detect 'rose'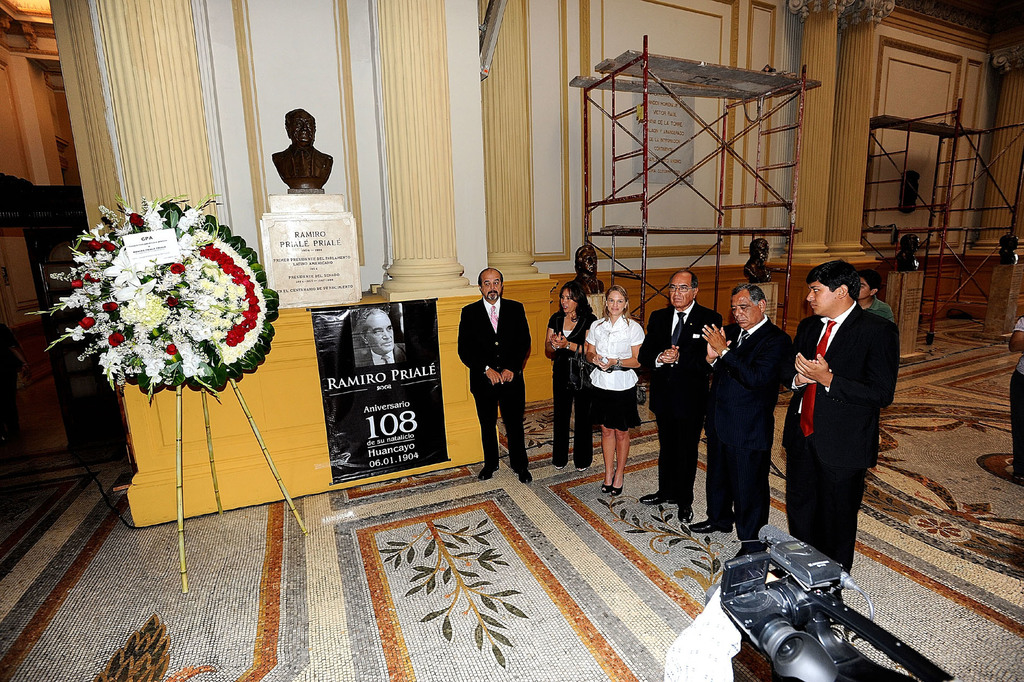
[102,299,120,313]
